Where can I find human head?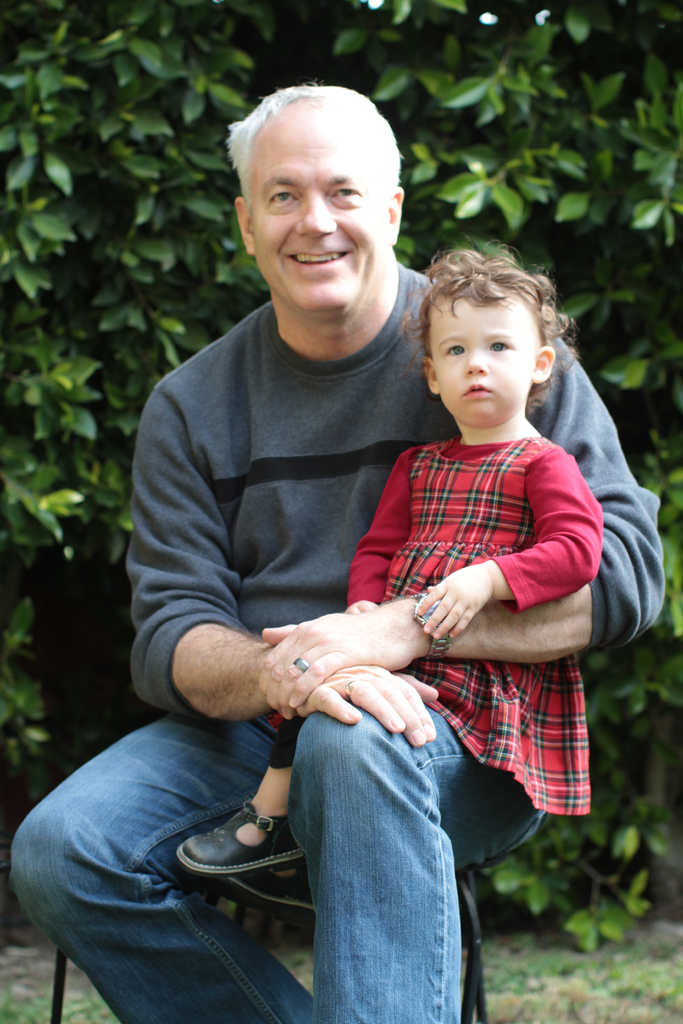
You can find it at 422,244,571,427.
